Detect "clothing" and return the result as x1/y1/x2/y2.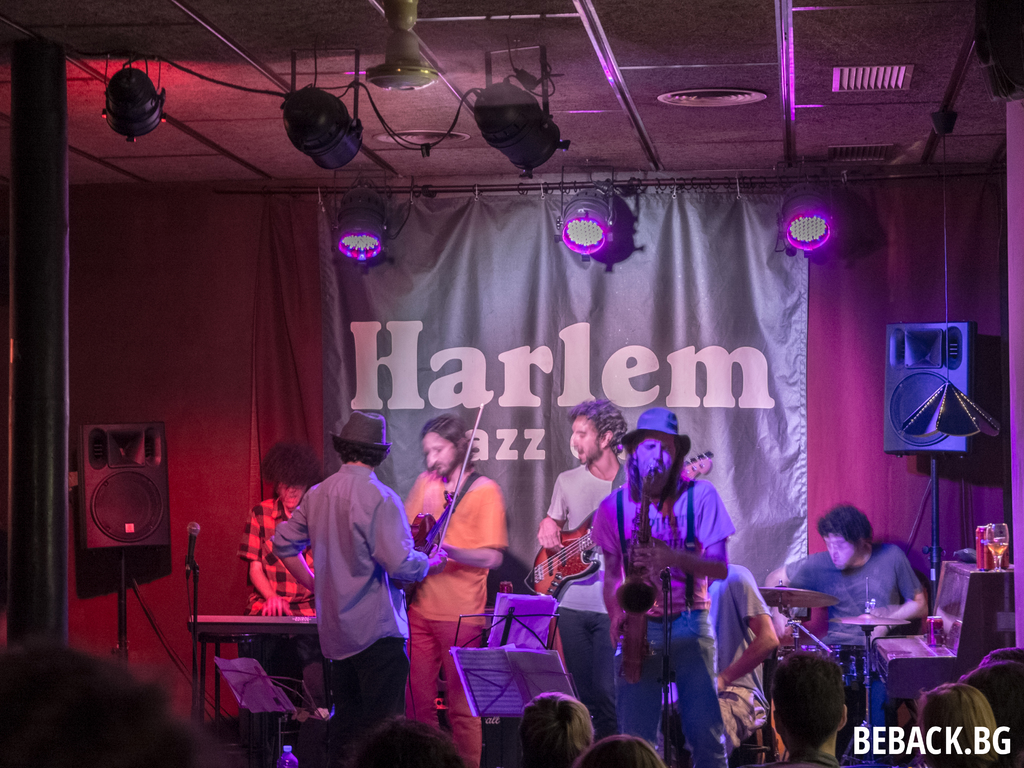
586/479/735/614.
